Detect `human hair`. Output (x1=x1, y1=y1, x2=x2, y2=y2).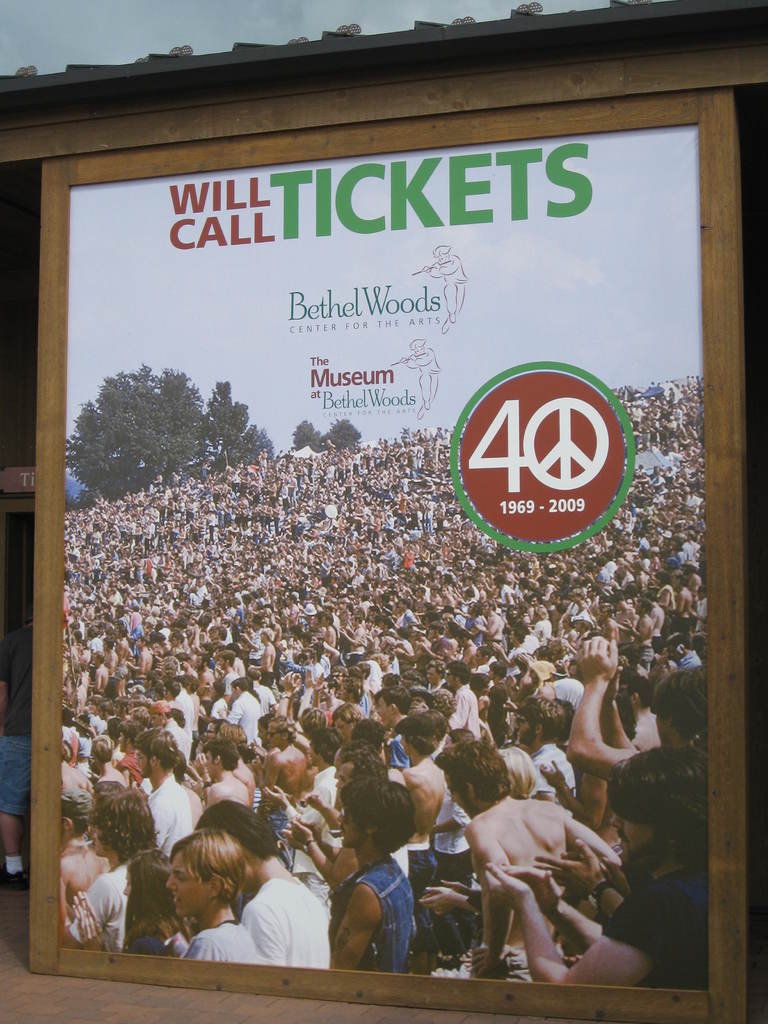
(x1=136, y1=728, x2=177, y2=771).
